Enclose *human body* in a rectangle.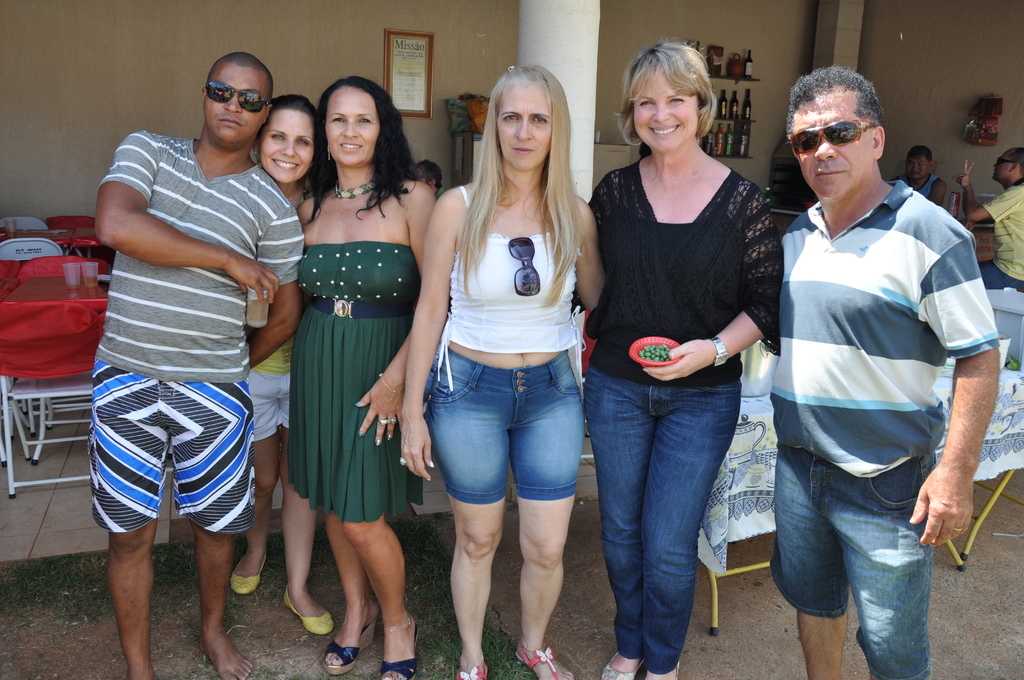
413,88,595,656.
